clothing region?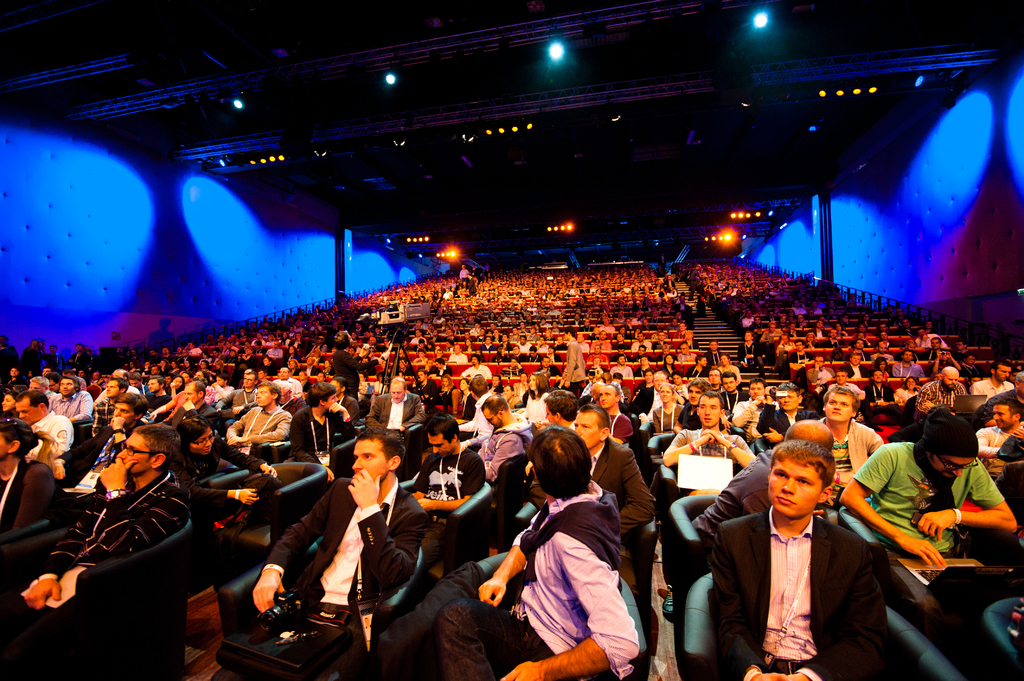
460, 269, 470, 284
